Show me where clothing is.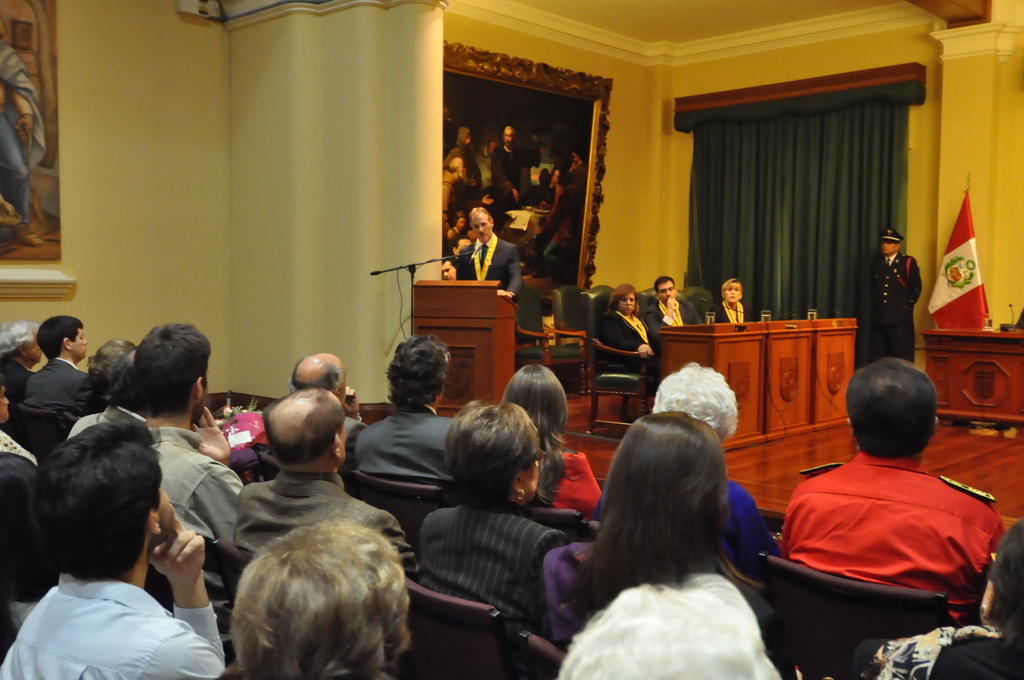
clothing is at region(851, 624, 1002, 679).
